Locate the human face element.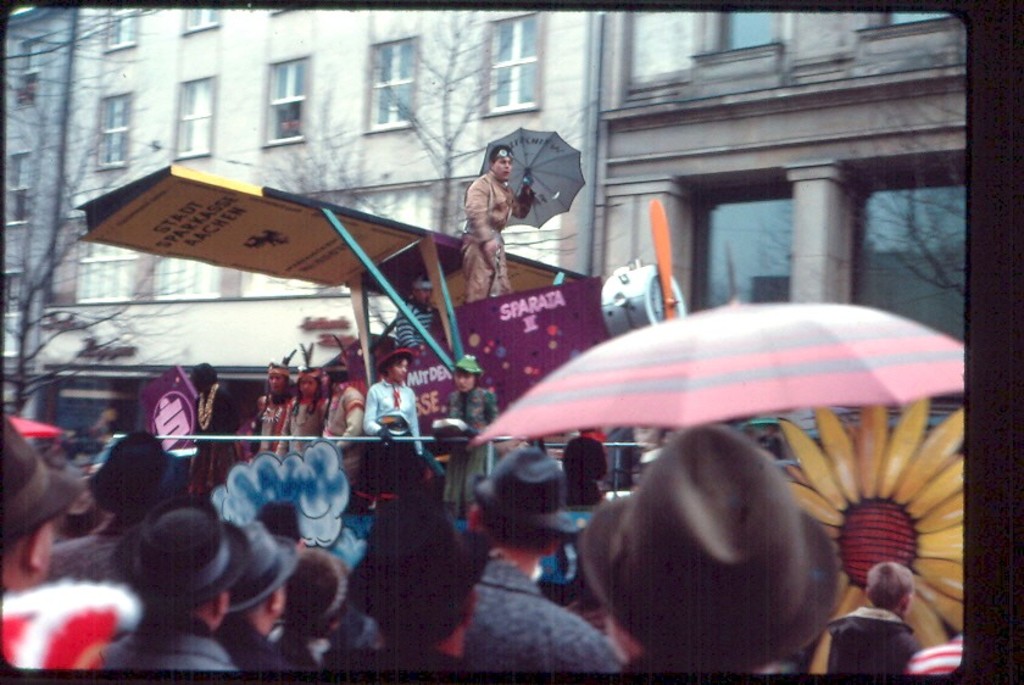
Element bbox: [x1=495, y1=158, x2=512, y2=177].
